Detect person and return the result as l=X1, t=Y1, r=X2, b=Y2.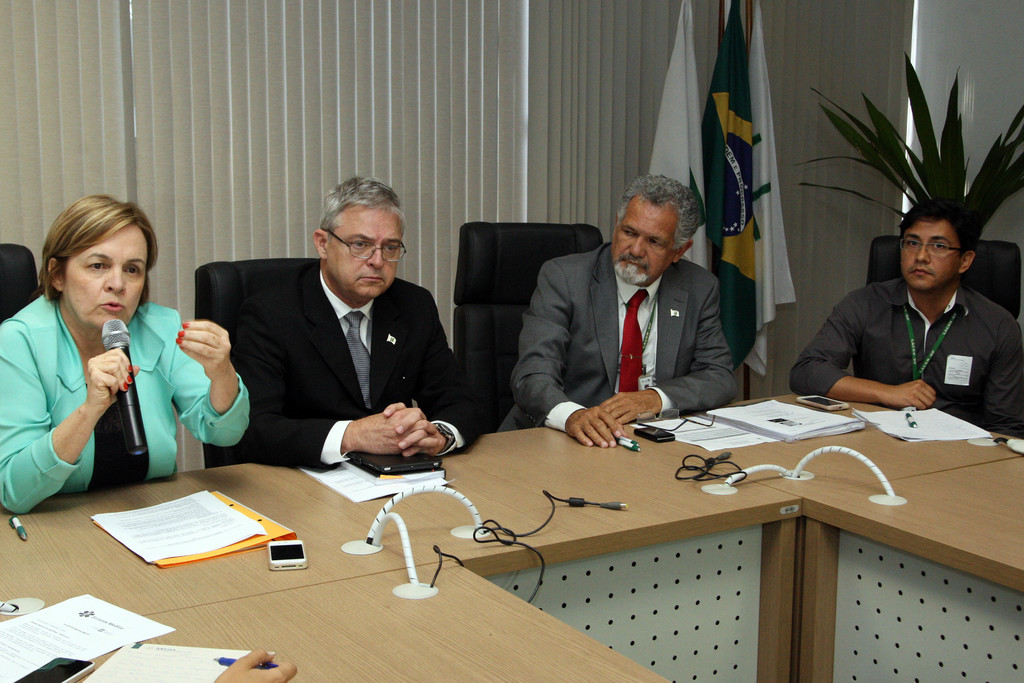
l=497, t=170, r=735, b=450.
